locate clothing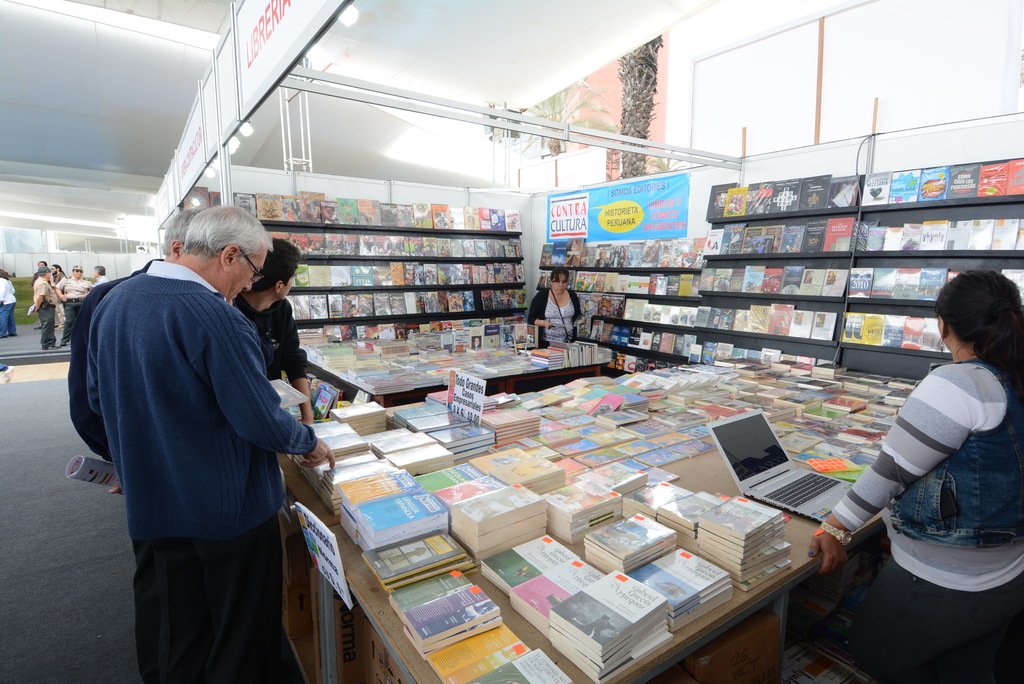
BBox(227, 283, 310, 395)
